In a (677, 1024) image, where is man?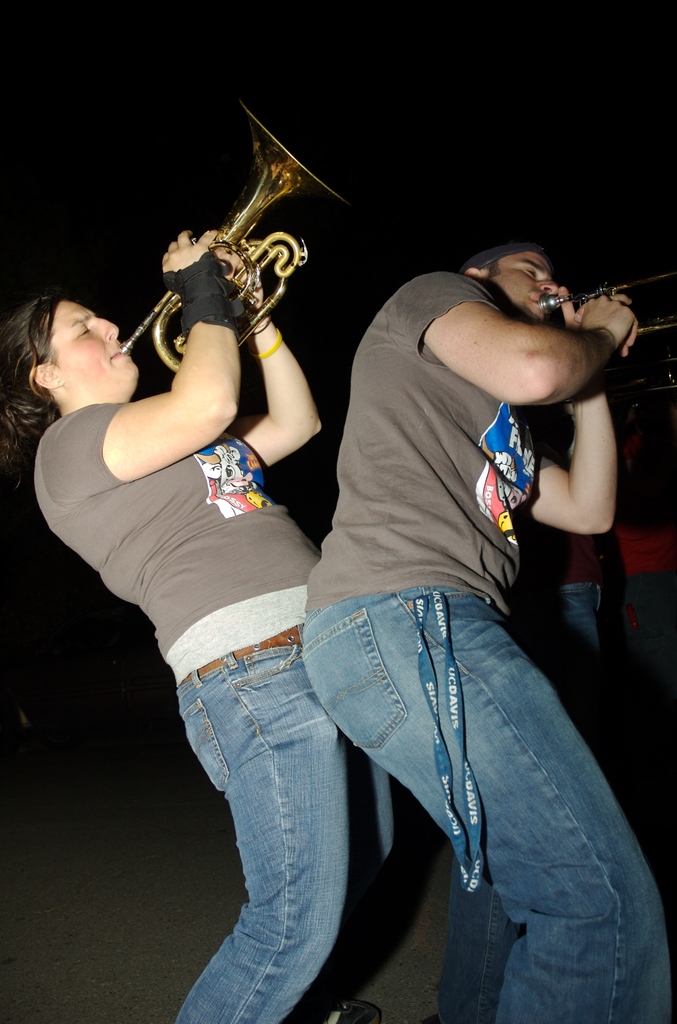
{"x1": 302, "y1": 241, "x2": 674, "y2": 1023}.
